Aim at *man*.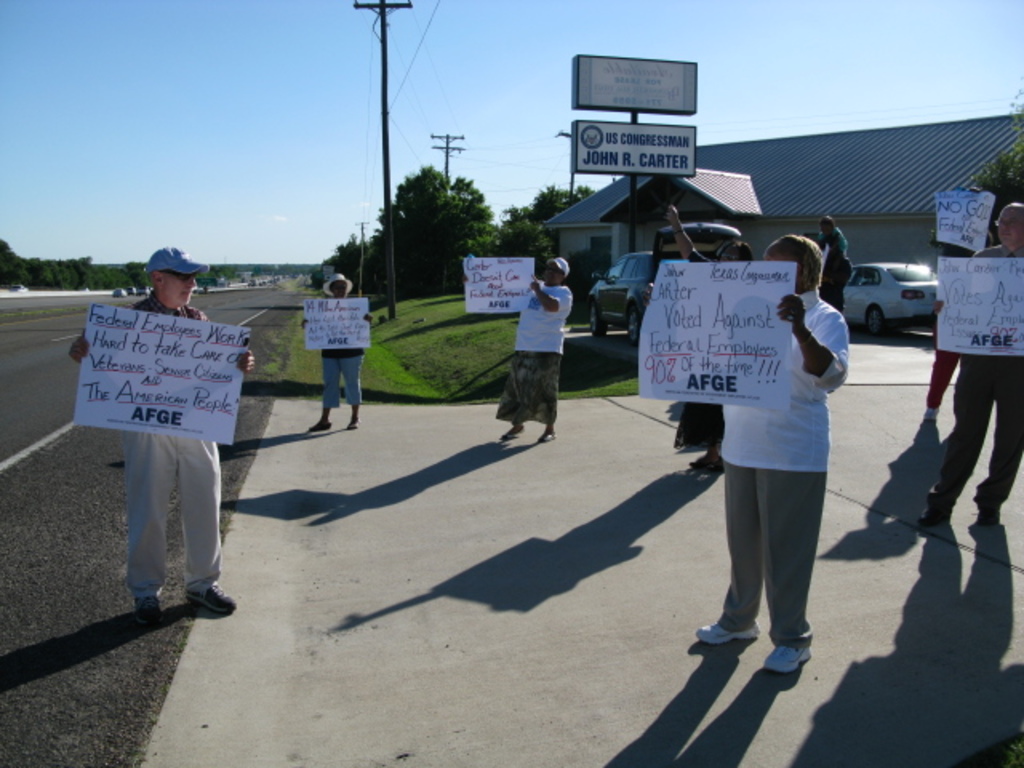
Aimed at <region>77, 267, 243, 642</region>.
